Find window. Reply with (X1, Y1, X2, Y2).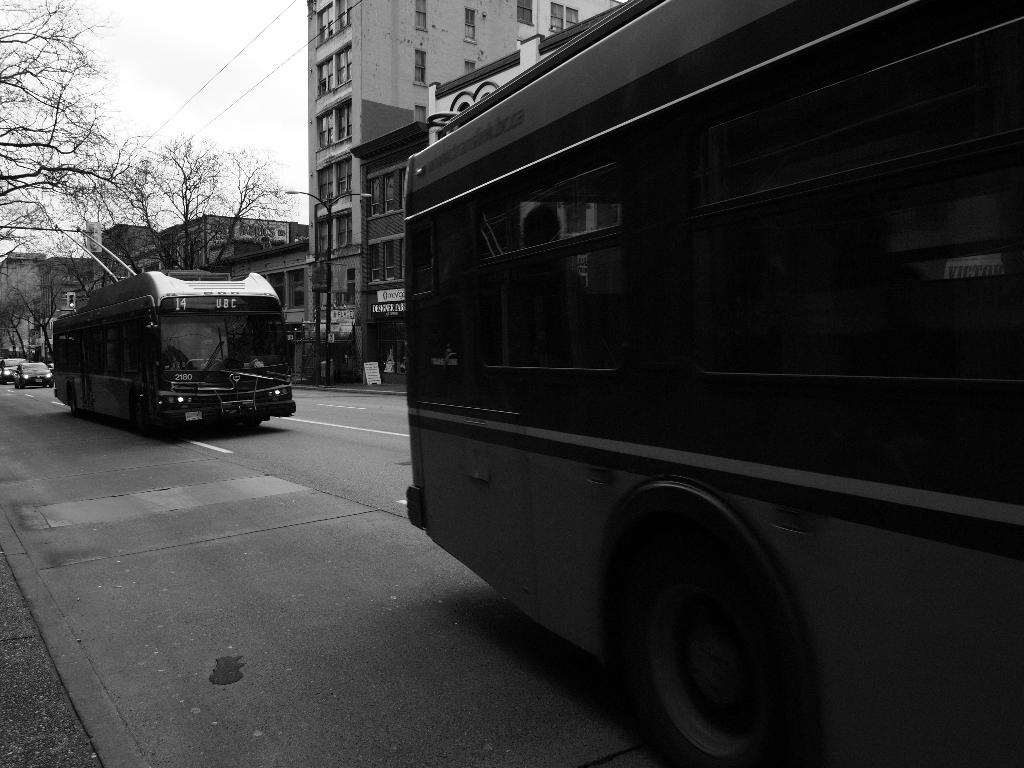
(314, 0, 352, 52).
